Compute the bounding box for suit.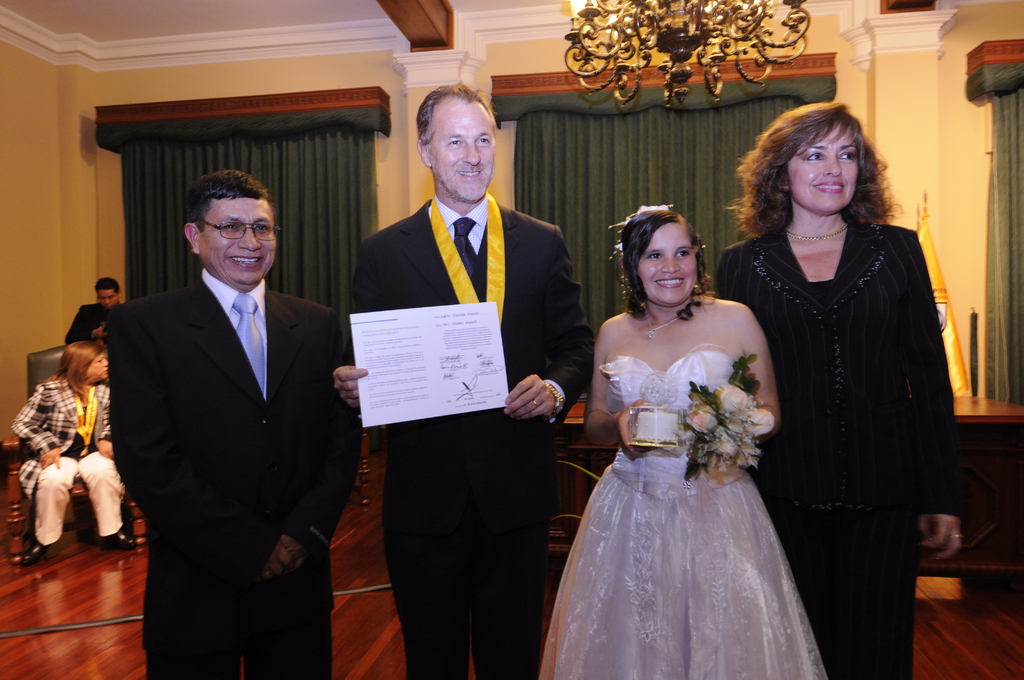
[left=344, top=111, right=581, bottom=661].
